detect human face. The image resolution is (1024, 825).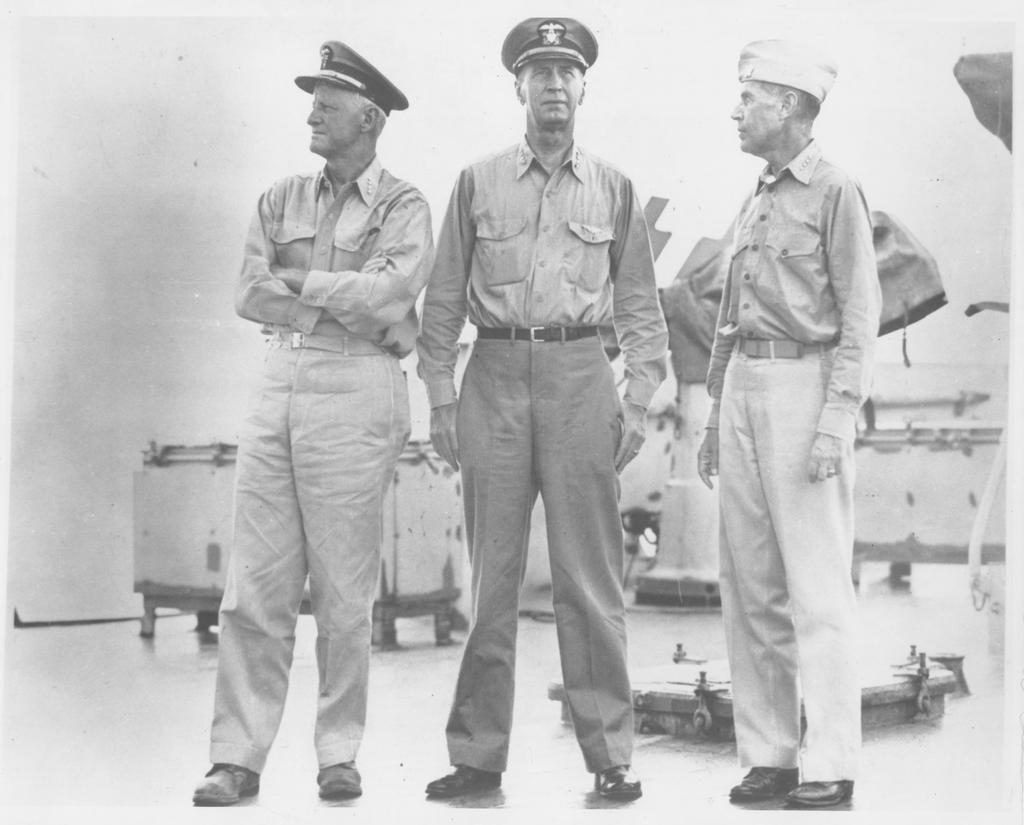
<bbox>524, 56, 585, 125</bbox>.
